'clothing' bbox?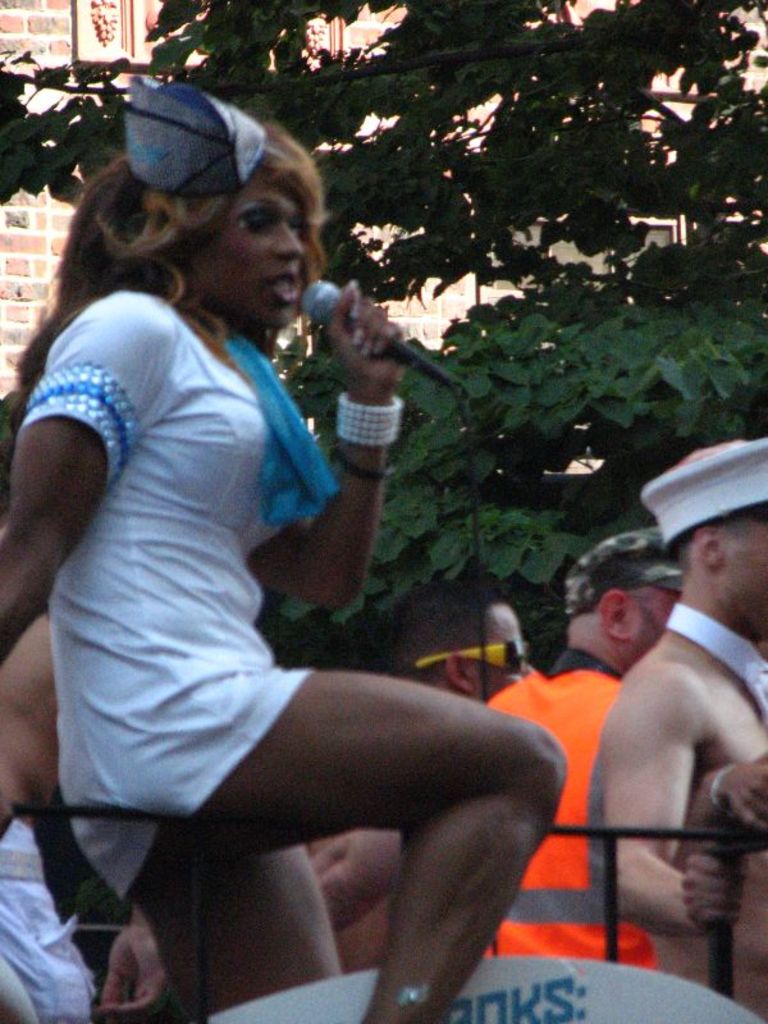
{"x1": 78, "y1": 266, "x2": 312, "y2": 893}
